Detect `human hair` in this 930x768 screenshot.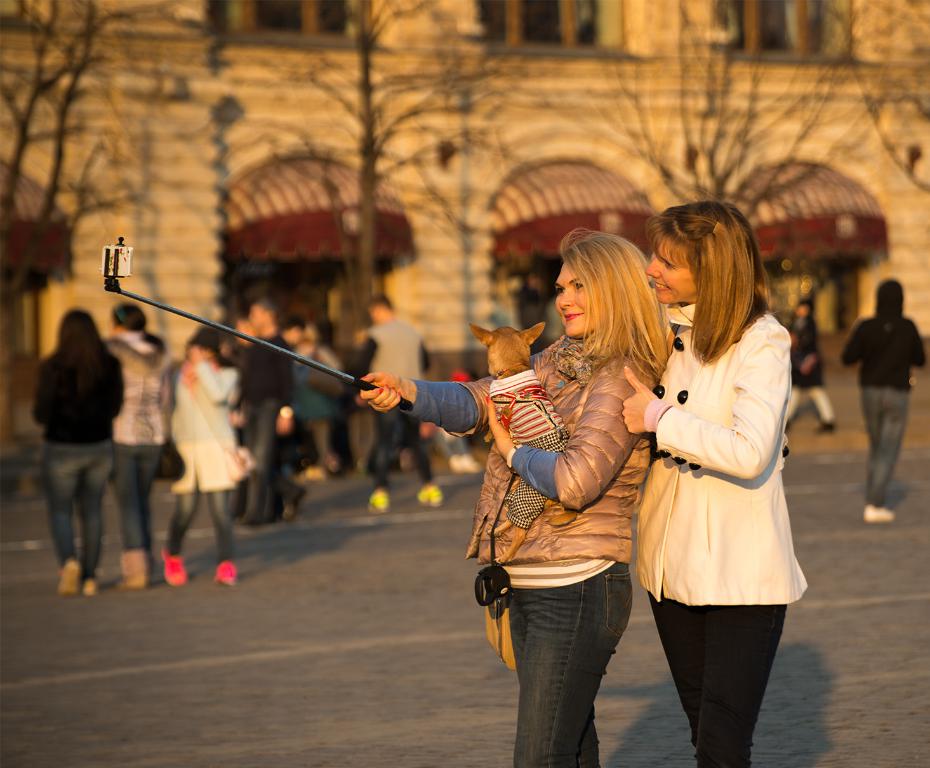
Detection: (278,310,307,333).
